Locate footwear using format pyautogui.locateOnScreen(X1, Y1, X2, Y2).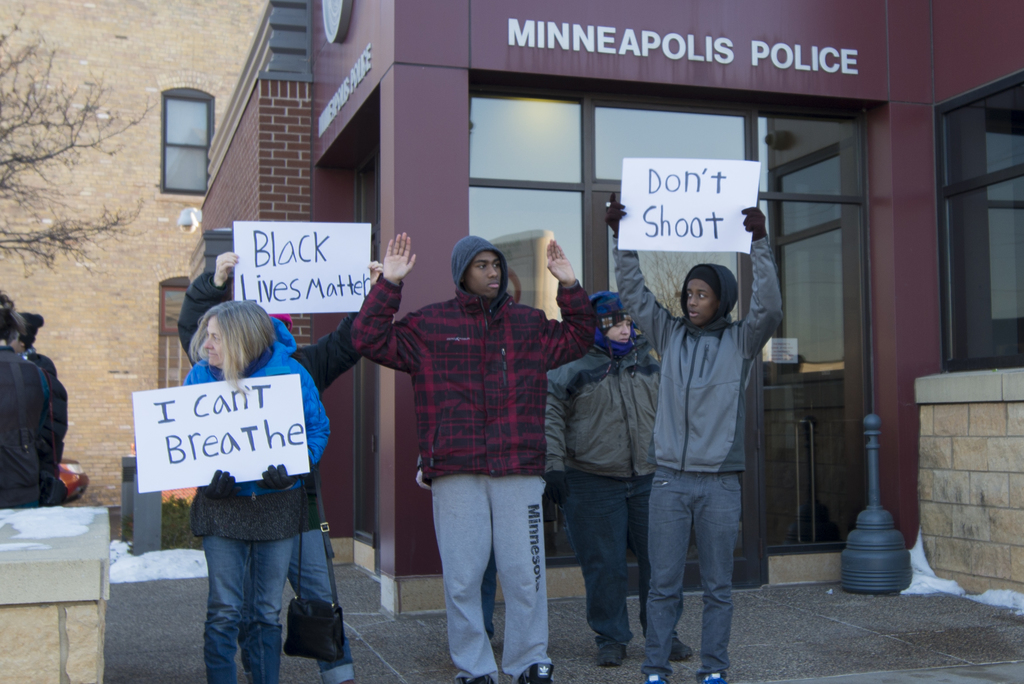
pyautogui.locateOnScreen(641, 666, 669, 683).
